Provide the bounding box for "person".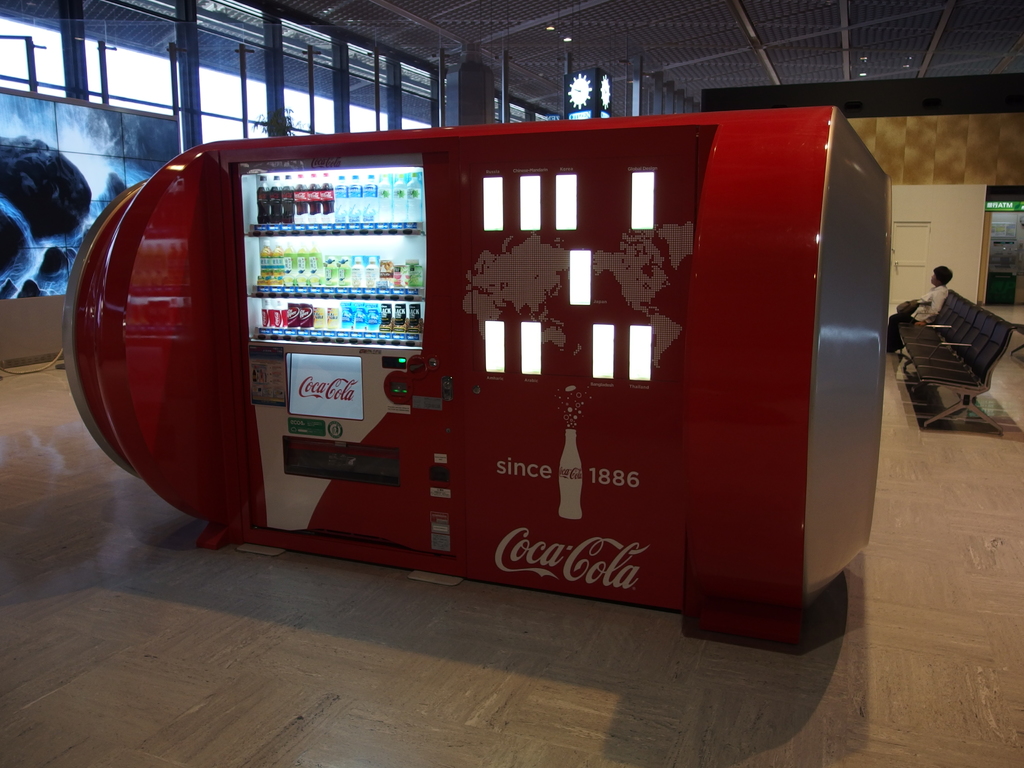
bbox(886, 262, 949, 359).
